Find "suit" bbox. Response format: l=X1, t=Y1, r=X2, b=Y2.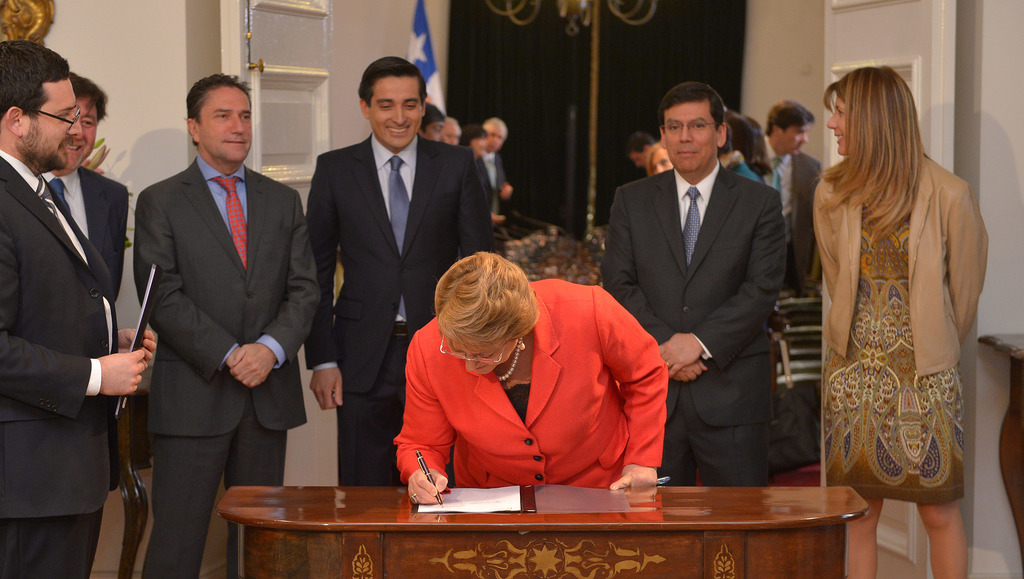
l=754, t=132, r=820, b=292.
